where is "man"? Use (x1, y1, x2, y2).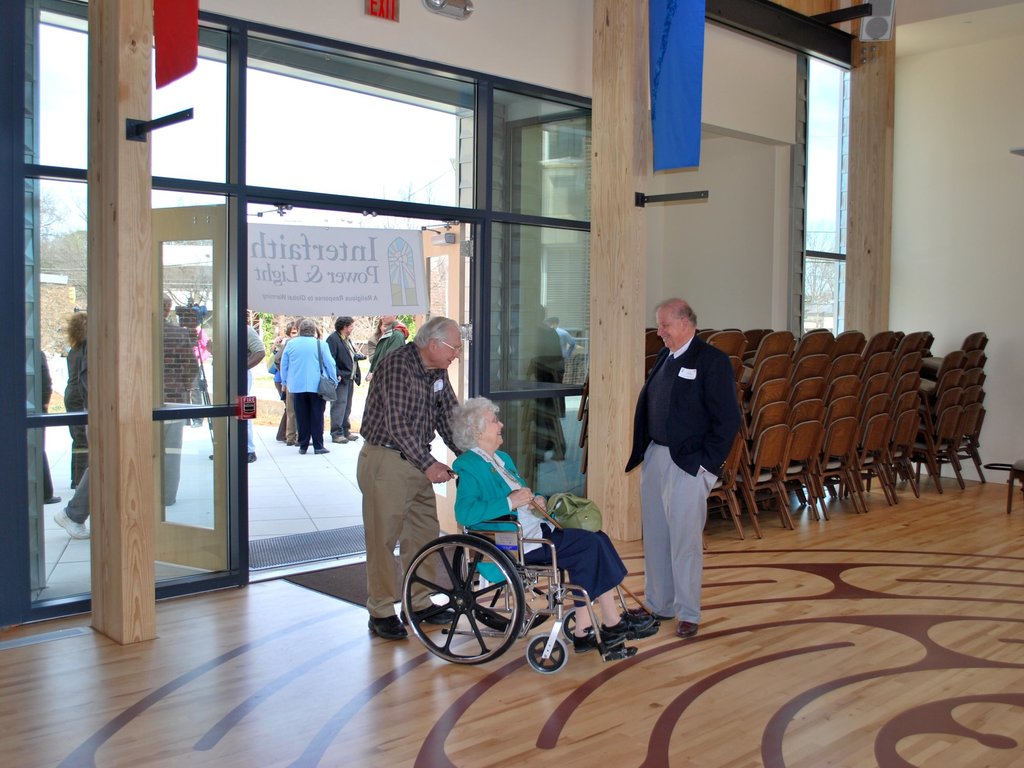
(50, 338, 90, 539).
